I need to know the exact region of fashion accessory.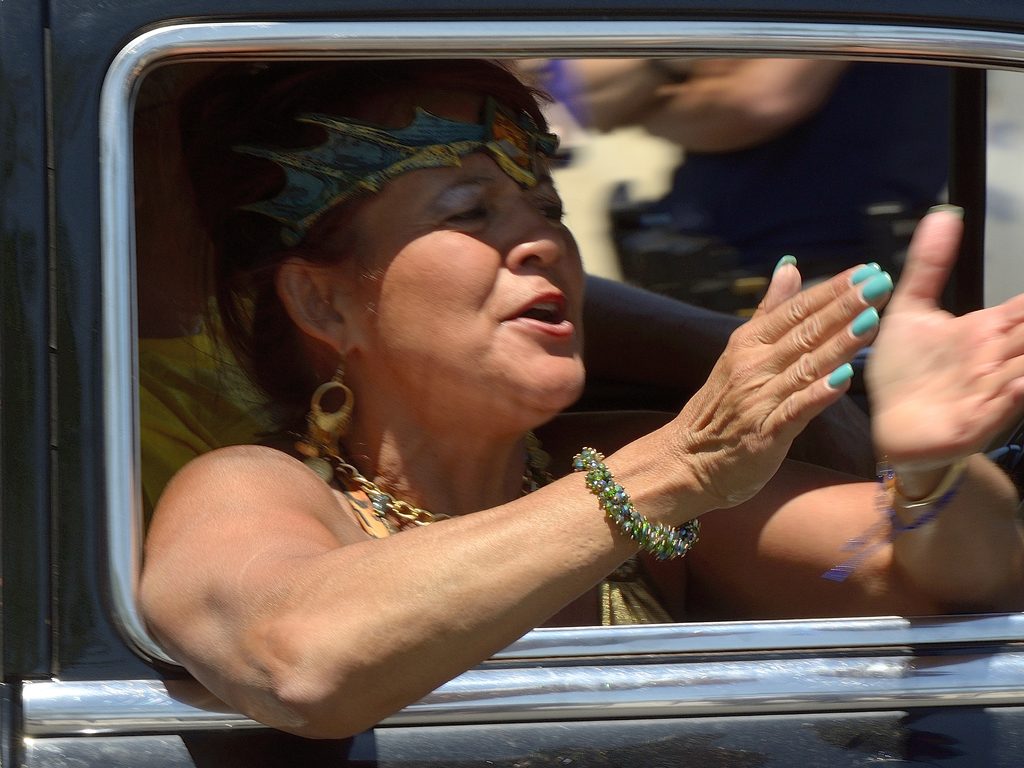
Region: [307,336,360,434].
